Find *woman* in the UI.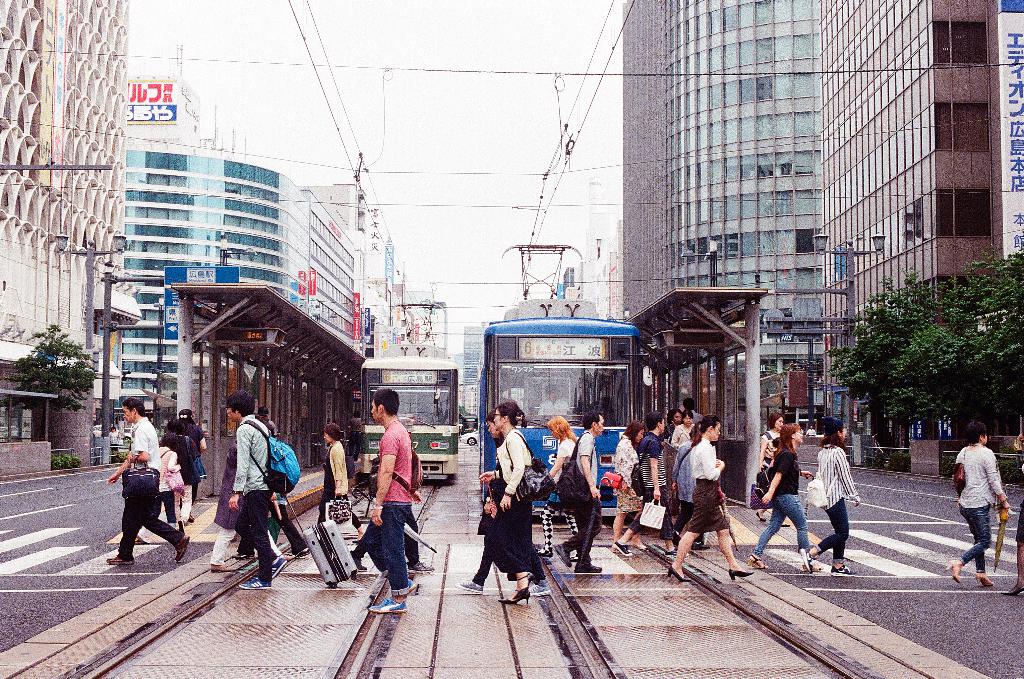
UI element at [612,423,648,552].
